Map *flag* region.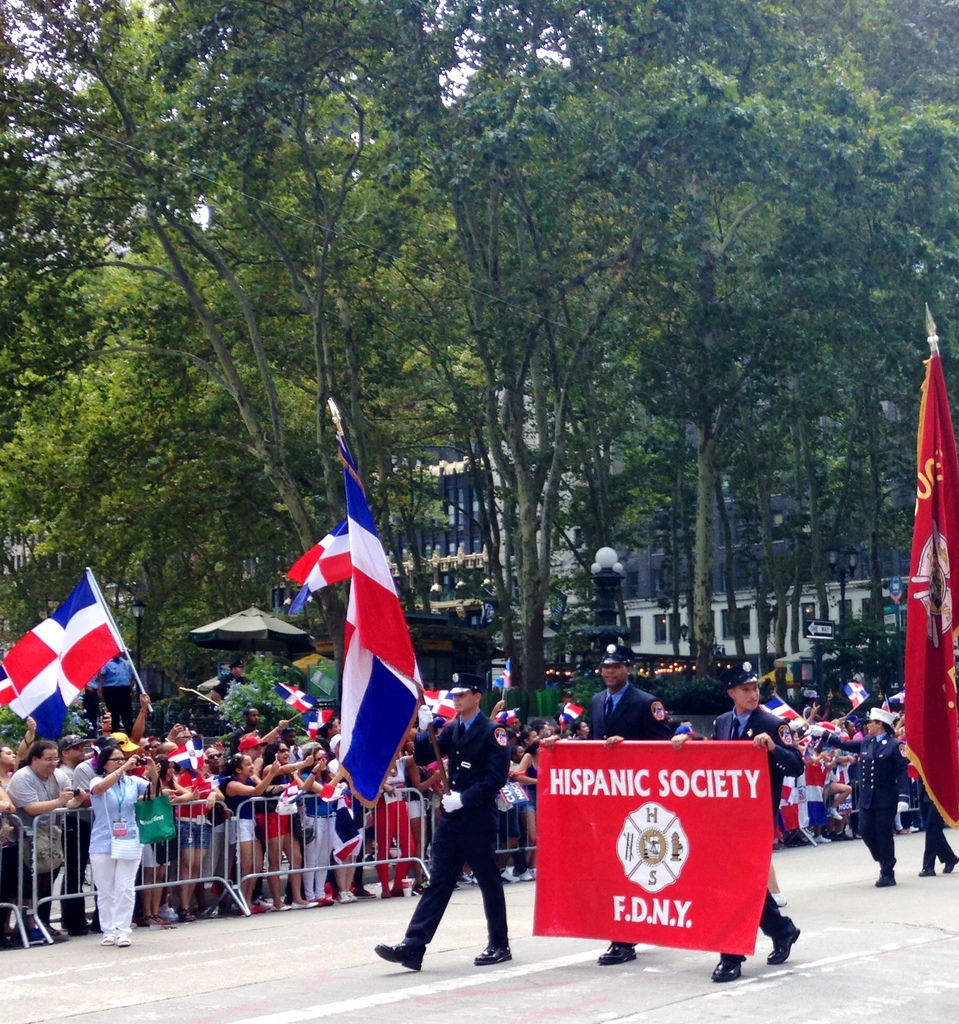
Mapped to x1=558, y1=705, x2=581, y2=724.
